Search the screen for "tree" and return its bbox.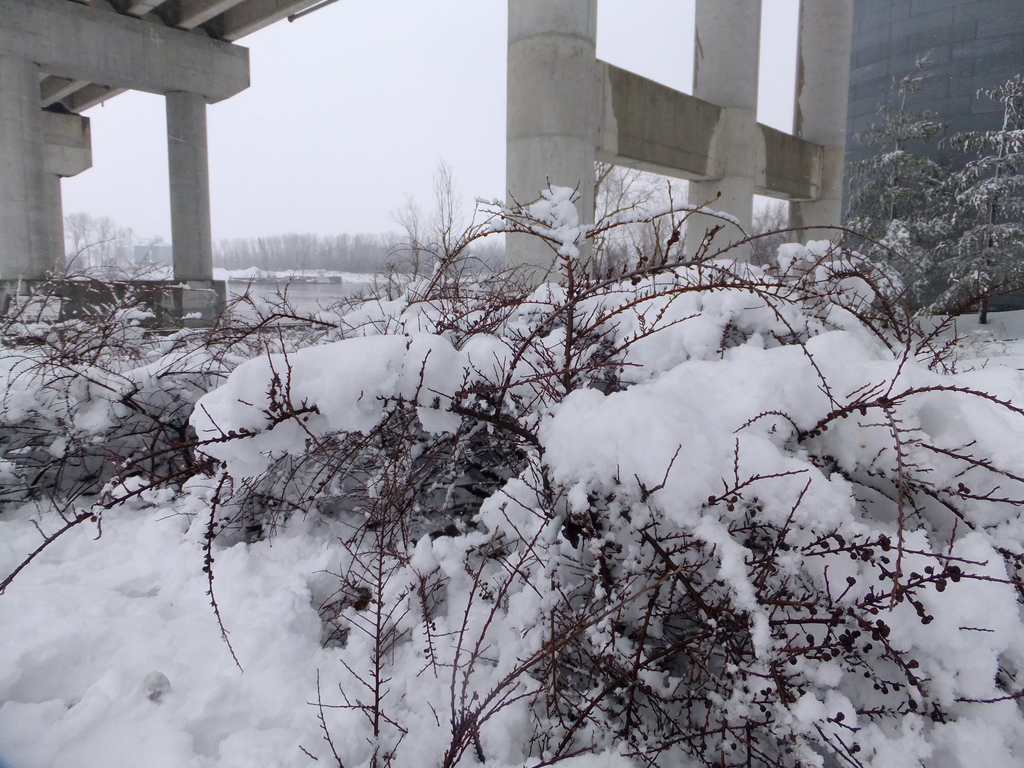
Found: 80 209 115 289.
